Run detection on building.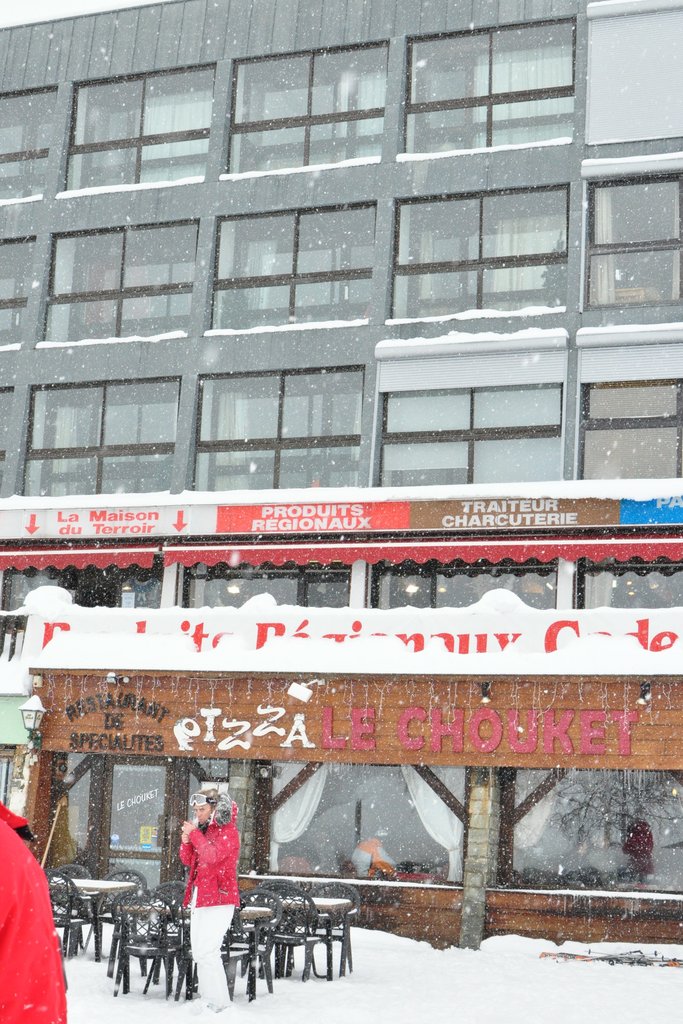
Result: (x1=0, y1=0, x2=682, y2=945).
